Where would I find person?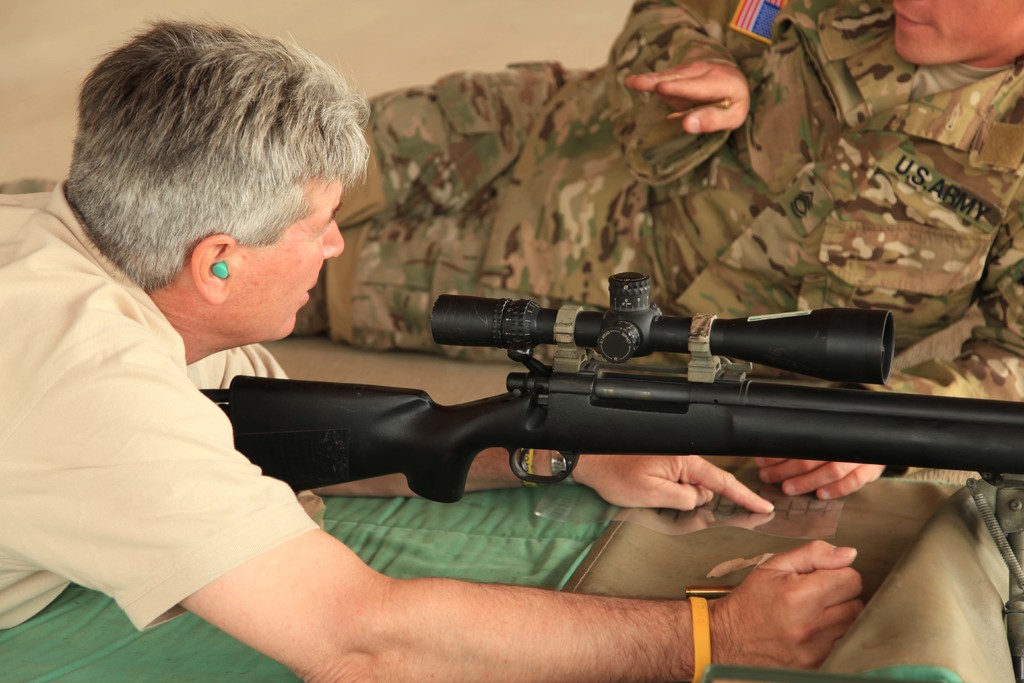
At bbox(276, 0, 1023, 499).
